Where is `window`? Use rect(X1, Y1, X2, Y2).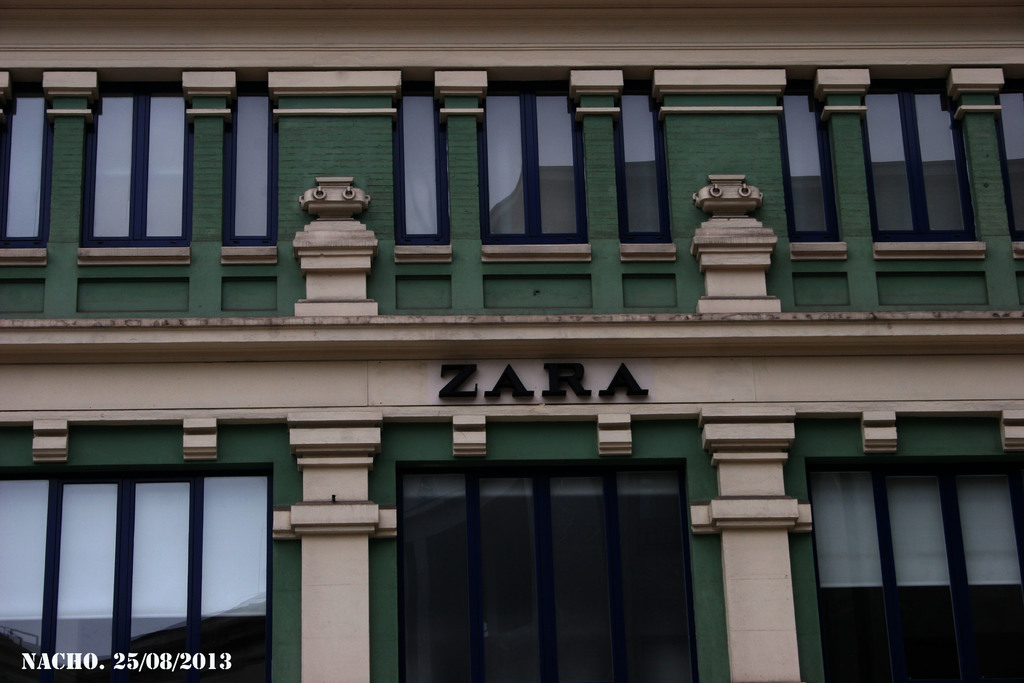
rect(616, 83, 672, 245).
